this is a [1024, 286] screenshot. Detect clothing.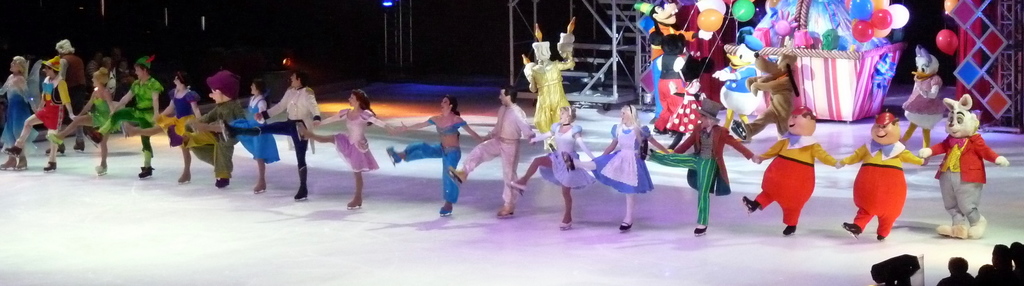
box(900, 74, 951, 132).
